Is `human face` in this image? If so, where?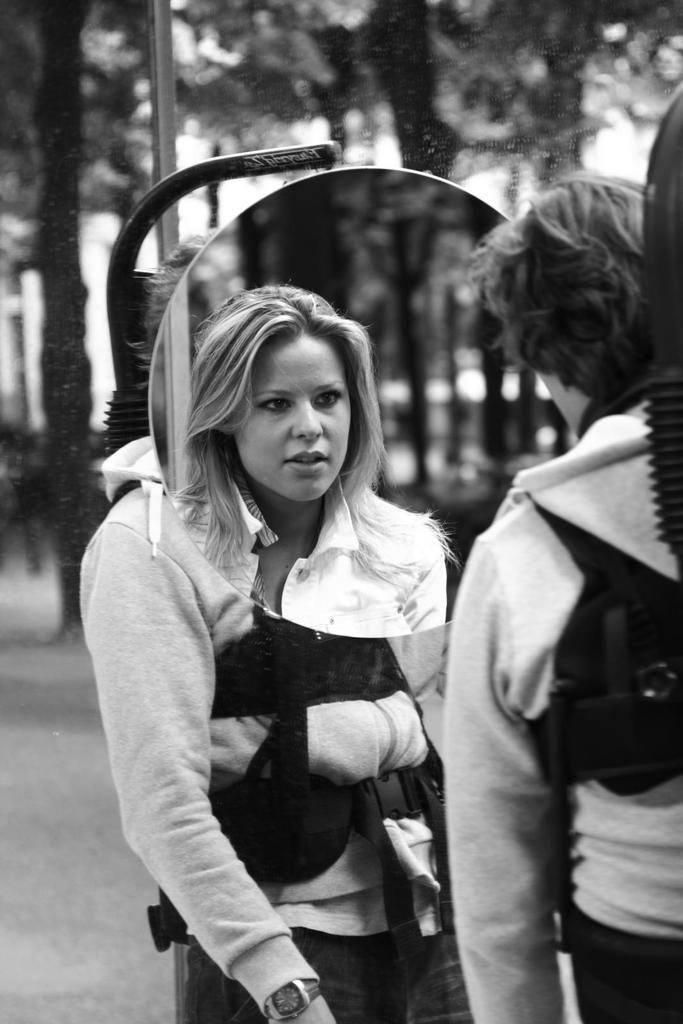
Yes, at l=220, t=323, r=367, b=499.
